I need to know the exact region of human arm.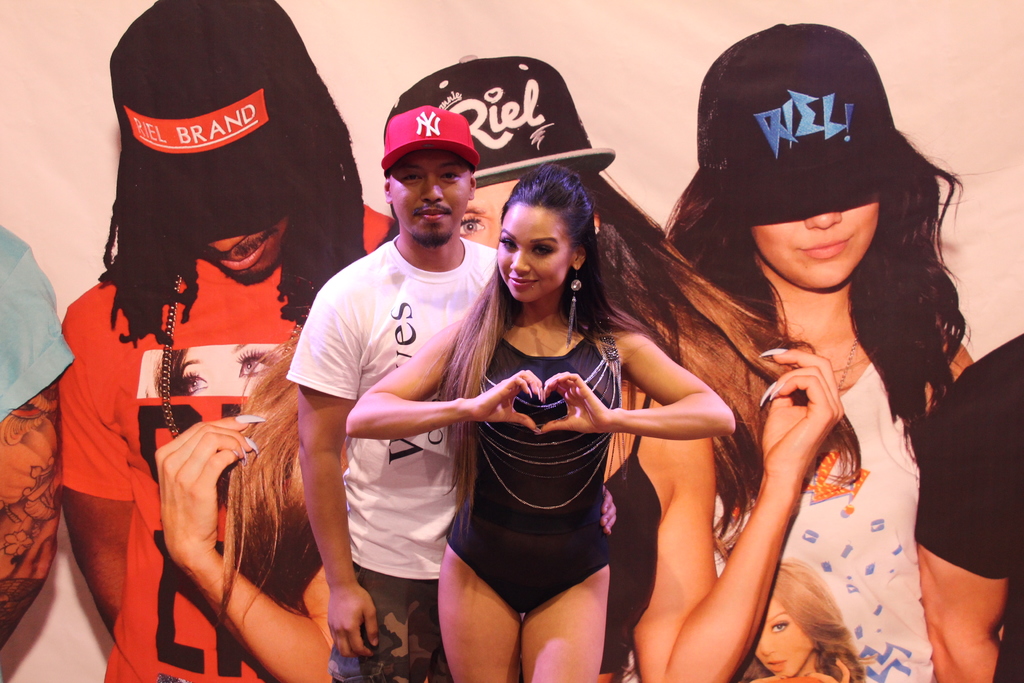
Region: region(643, 356, 877, 655).
